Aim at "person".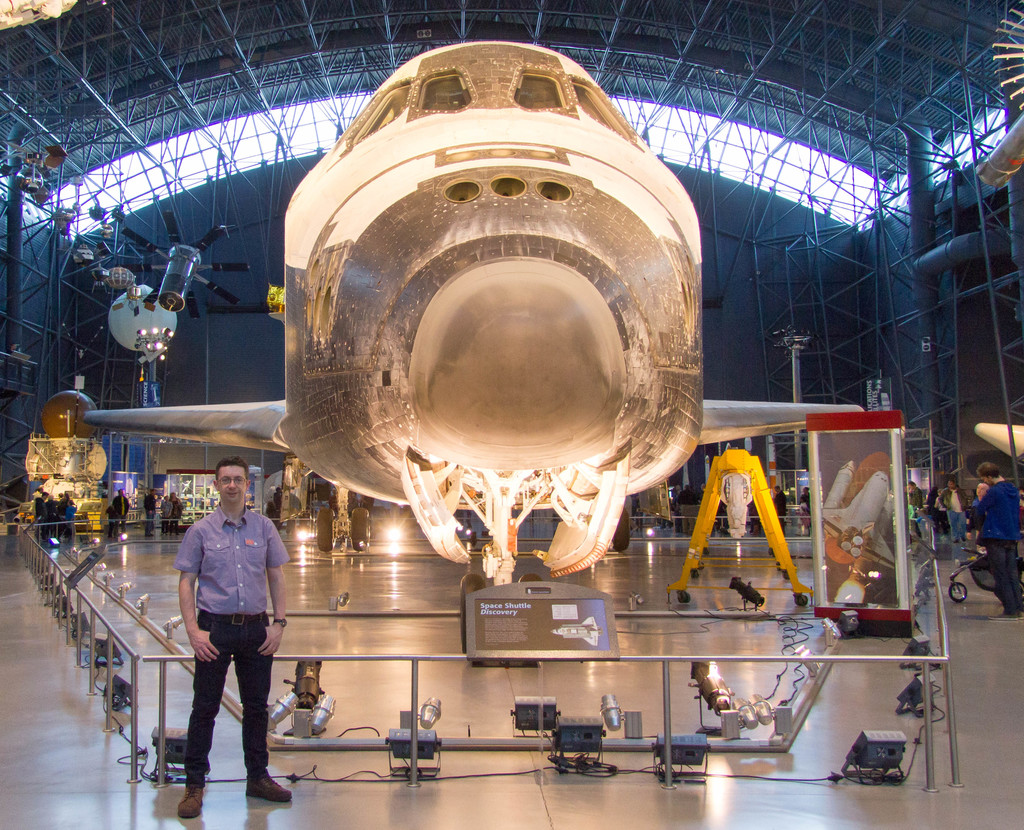
Aimed at bbox=[55, 491, 70, 518].
